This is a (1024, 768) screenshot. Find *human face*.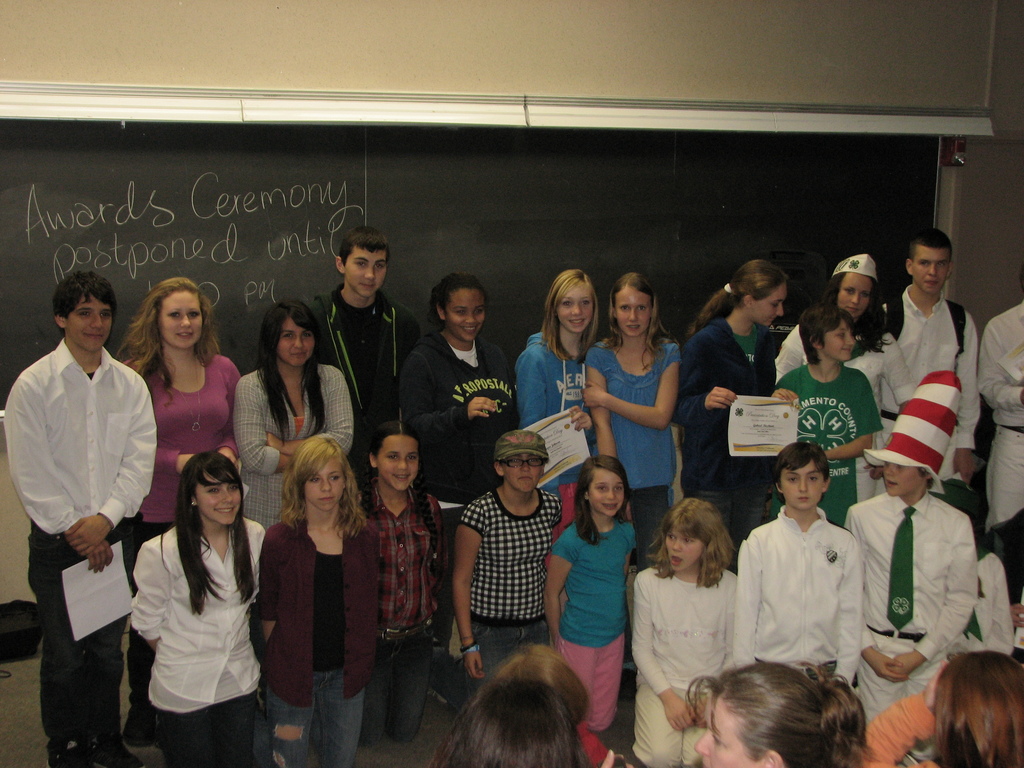
Bounding box: {"left": 501, "top": 455, "right": 542, "bottom": 496}.
